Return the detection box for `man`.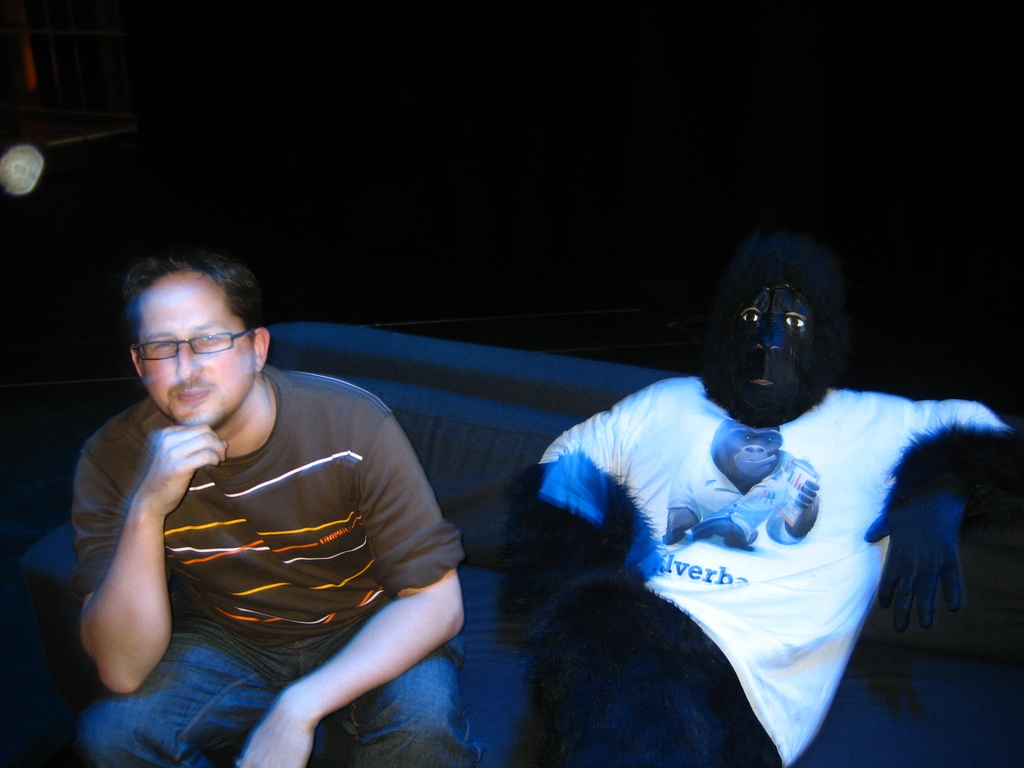
x1=47 y1=240 x2=473 y2=750.
